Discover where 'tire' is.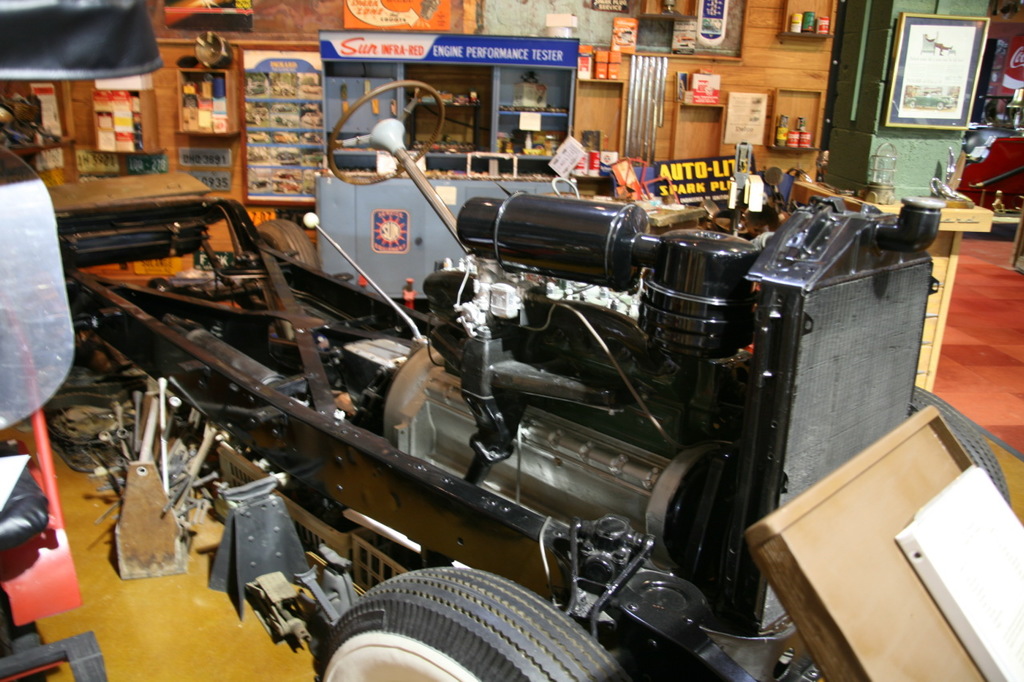
Discovered at <box>311,565,630,681</box>.
